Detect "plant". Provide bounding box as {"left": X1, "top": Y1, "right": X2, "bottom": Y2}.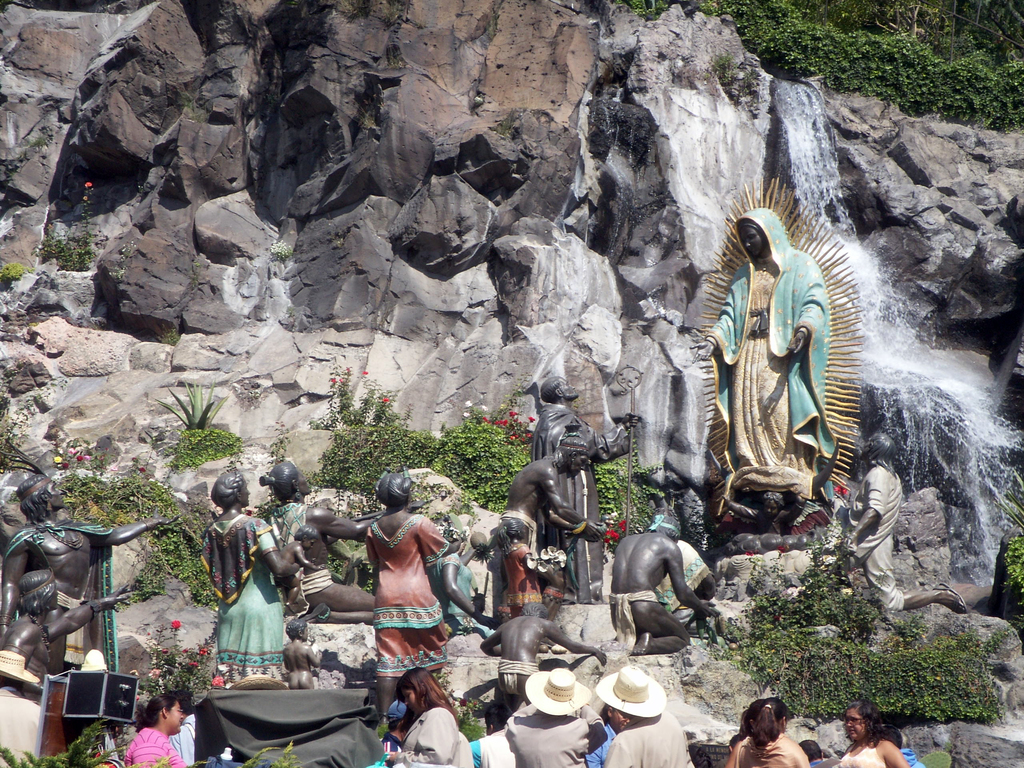
{"left": 711, "top": 51, "right": 762, "bottom": 109}.
